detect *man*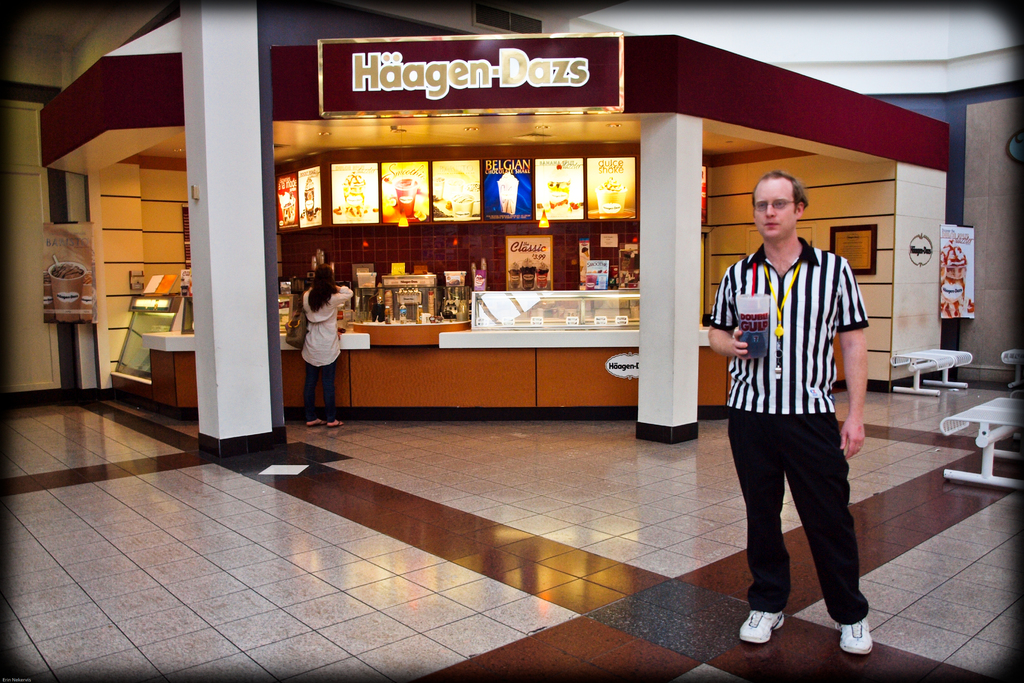
select_region(707, 151, 885, 650)
